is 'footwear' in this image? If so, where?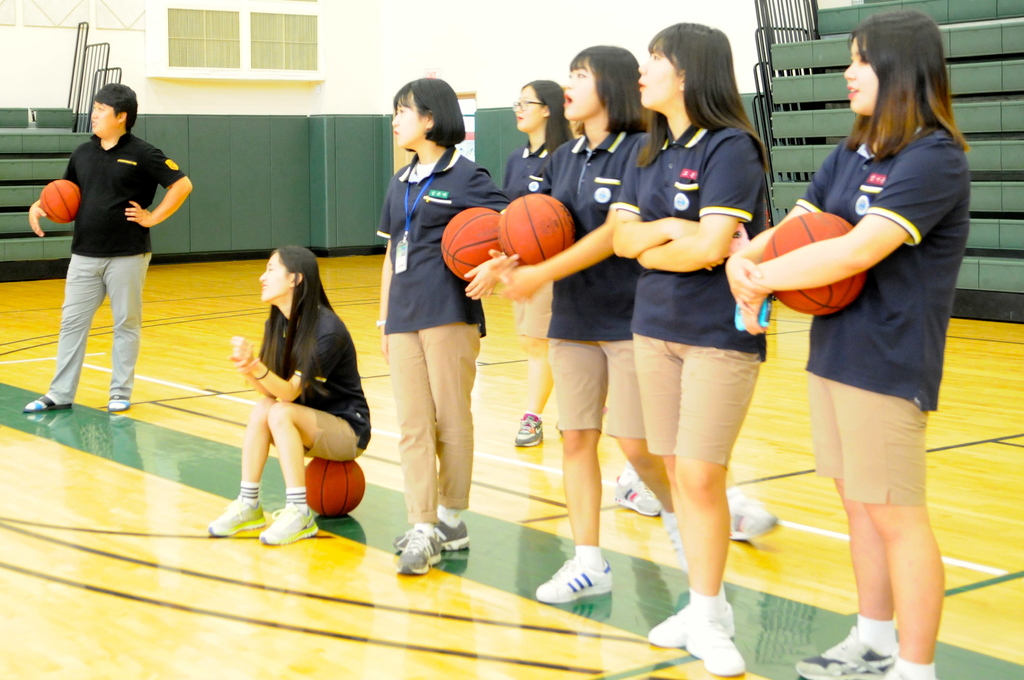
Yes, at 665/508/689/559.
